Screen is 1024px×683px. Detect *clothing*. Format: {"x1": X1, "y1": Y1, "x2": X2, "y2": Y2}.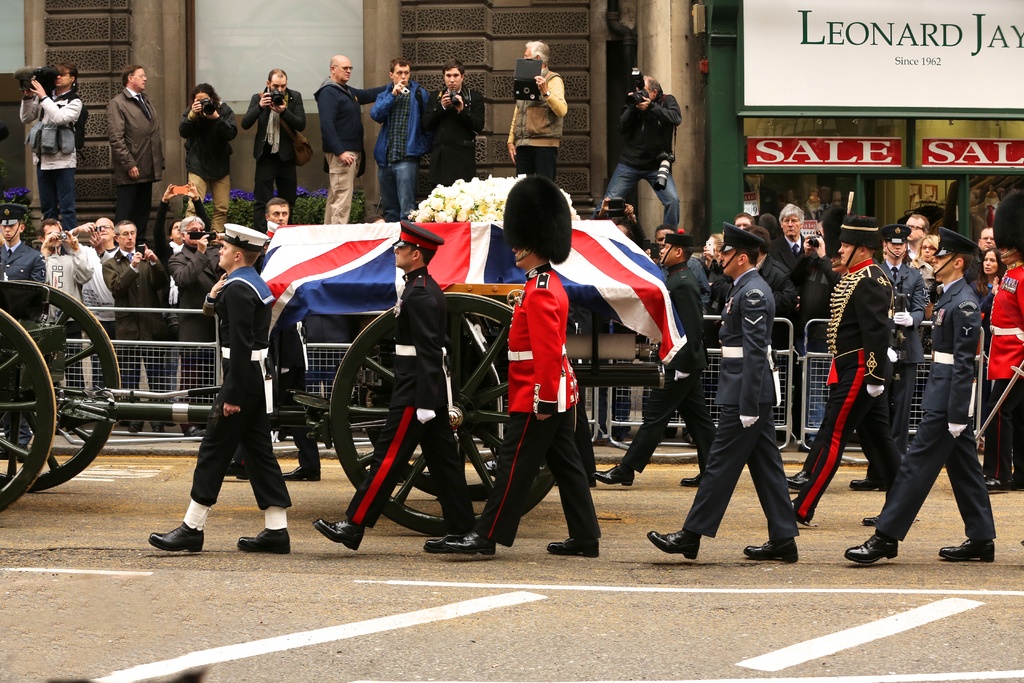
{"x1": 3, "y1": 233, "x2": 42, "y2": 378}.
